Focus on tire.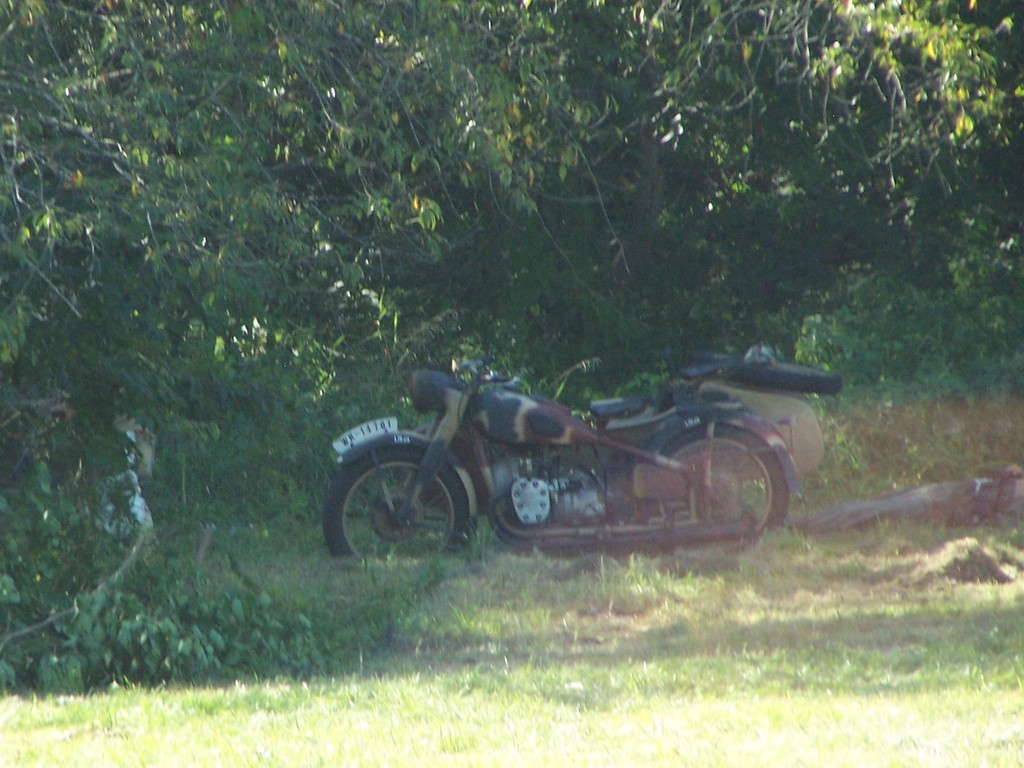
Focused at 323/441/482/557.
